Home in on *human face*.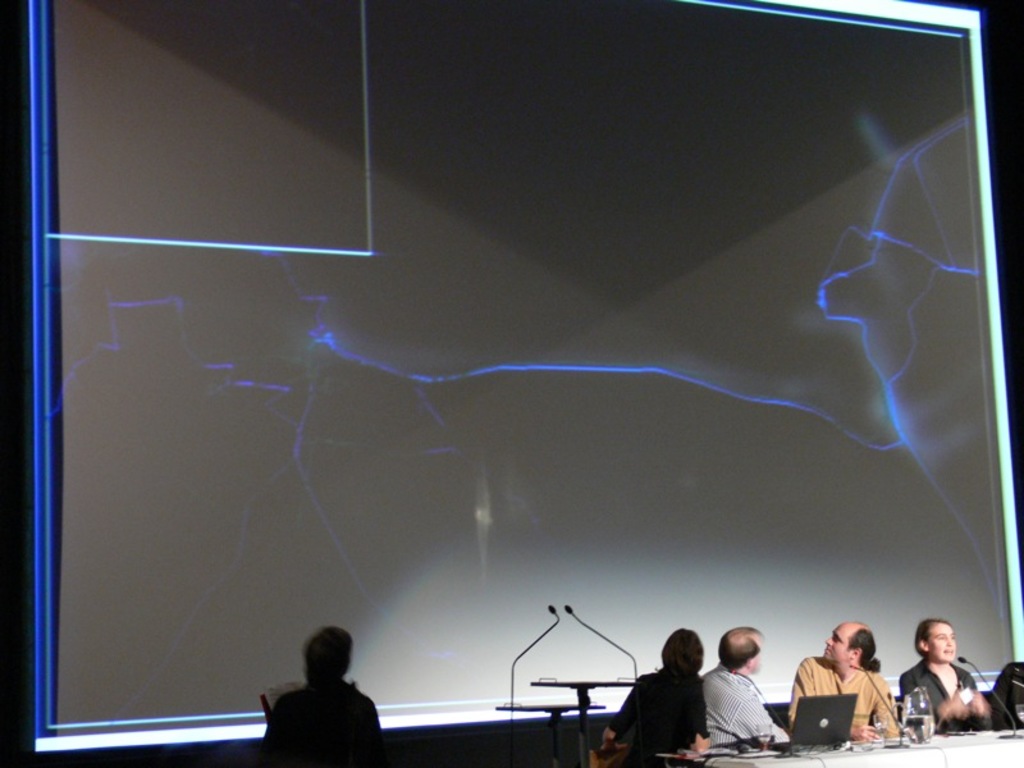
Homed in at [751,645,763,671].
